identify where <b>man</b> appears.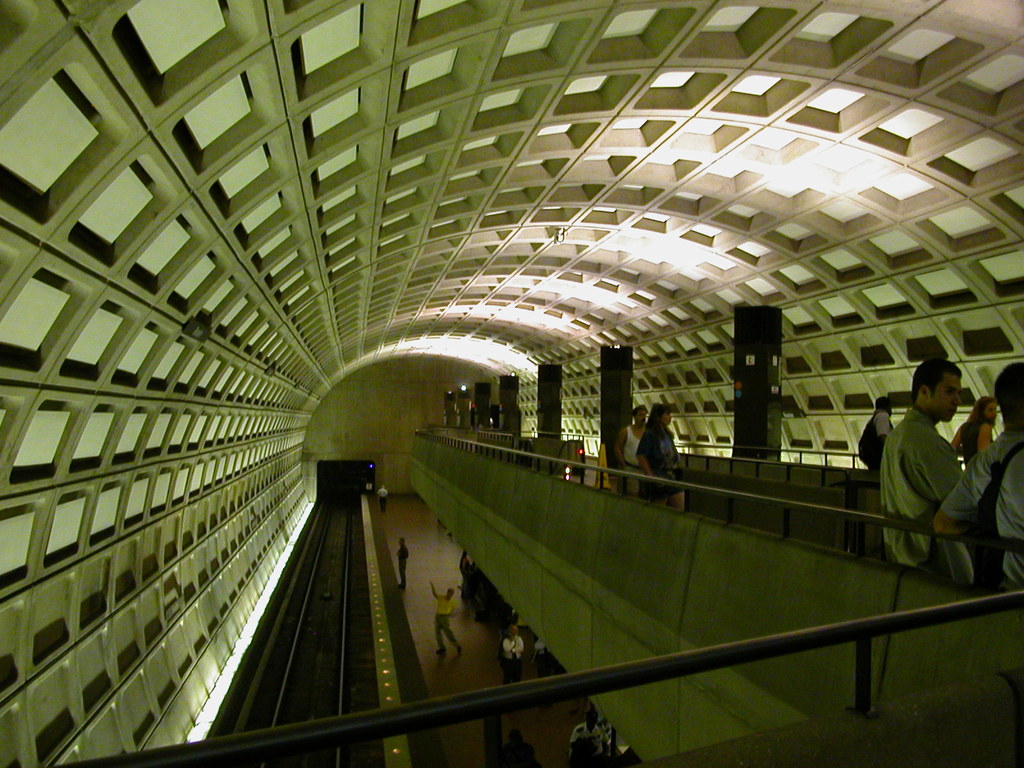
Appears at [left=417, top=573, right=468, bottom=664].
